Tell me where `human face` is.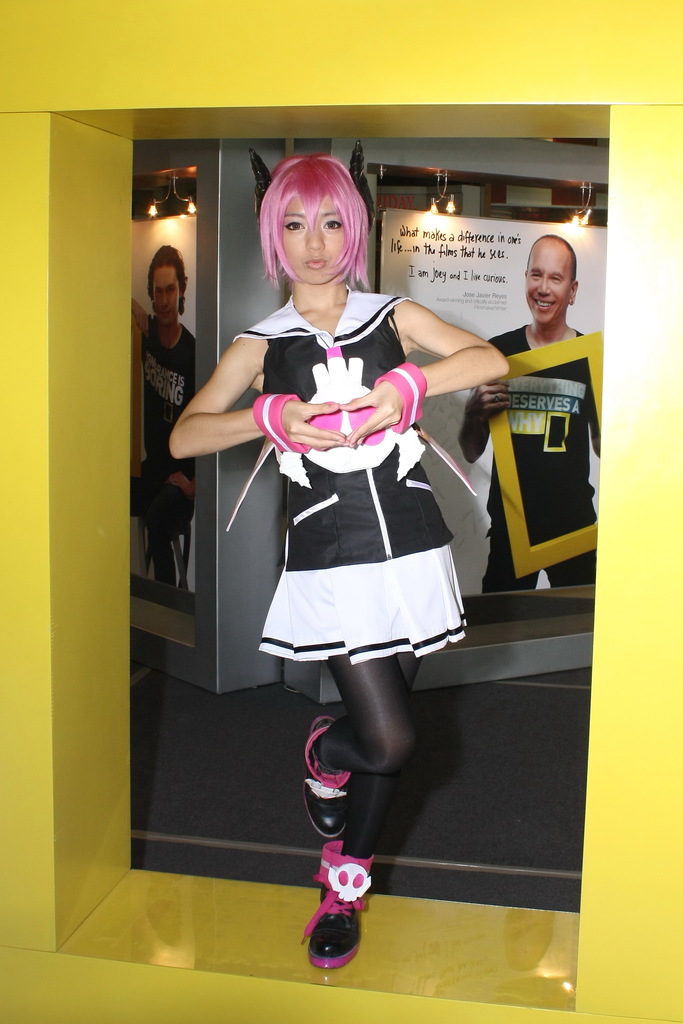
`human face` is at 151:268:179:324.
